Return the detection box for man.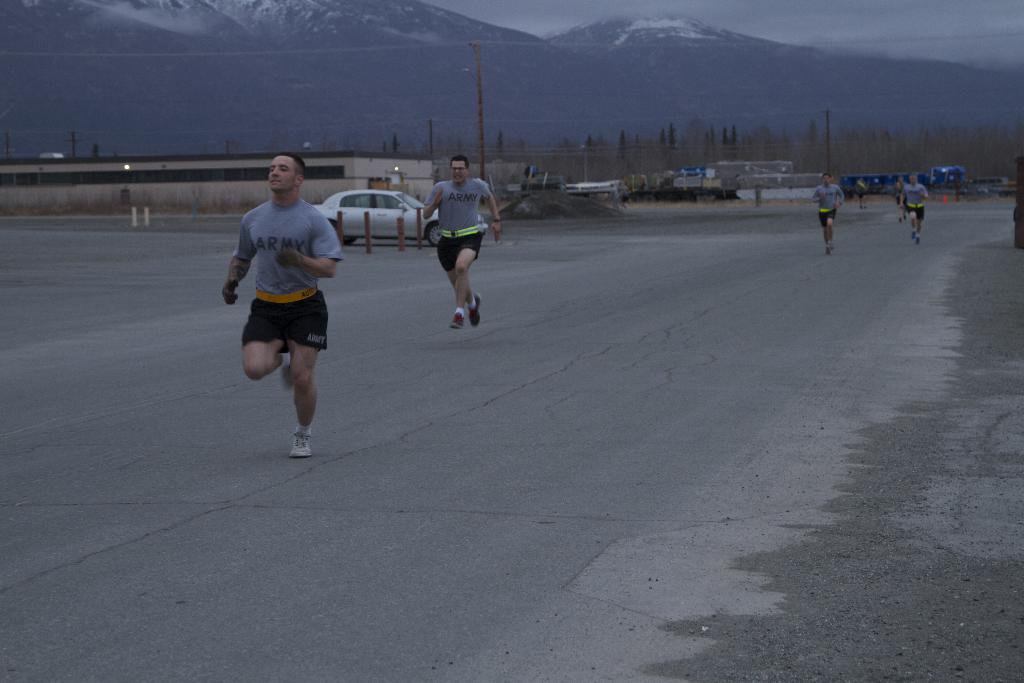
810/176/844/258.
